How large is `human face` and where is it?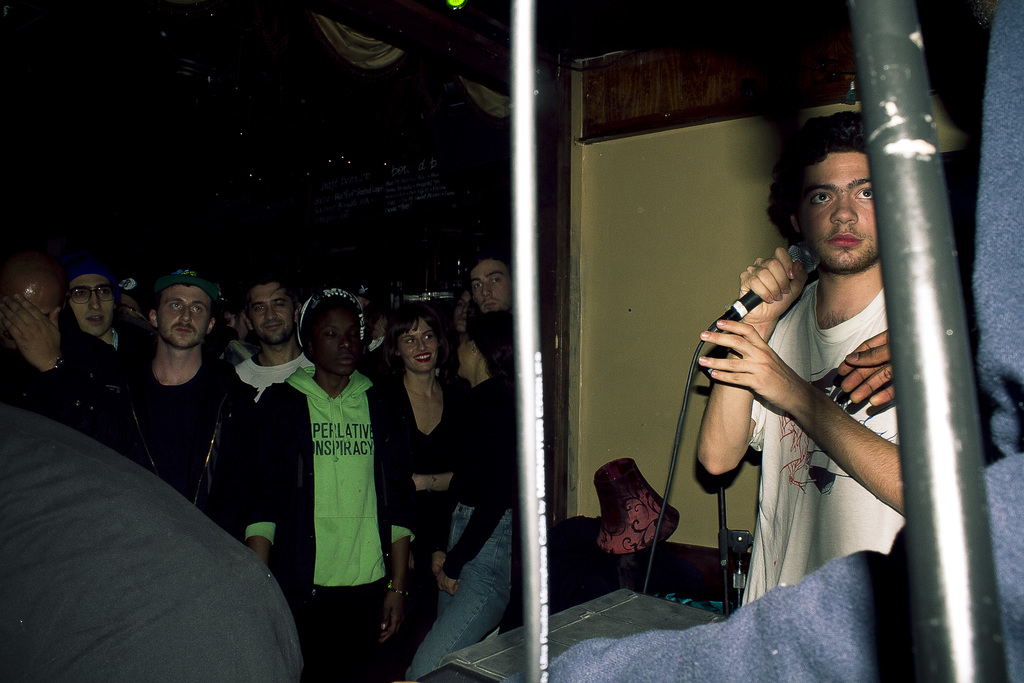
Bounding box: <bbox>309, 304, 358, 373</bbox>.
